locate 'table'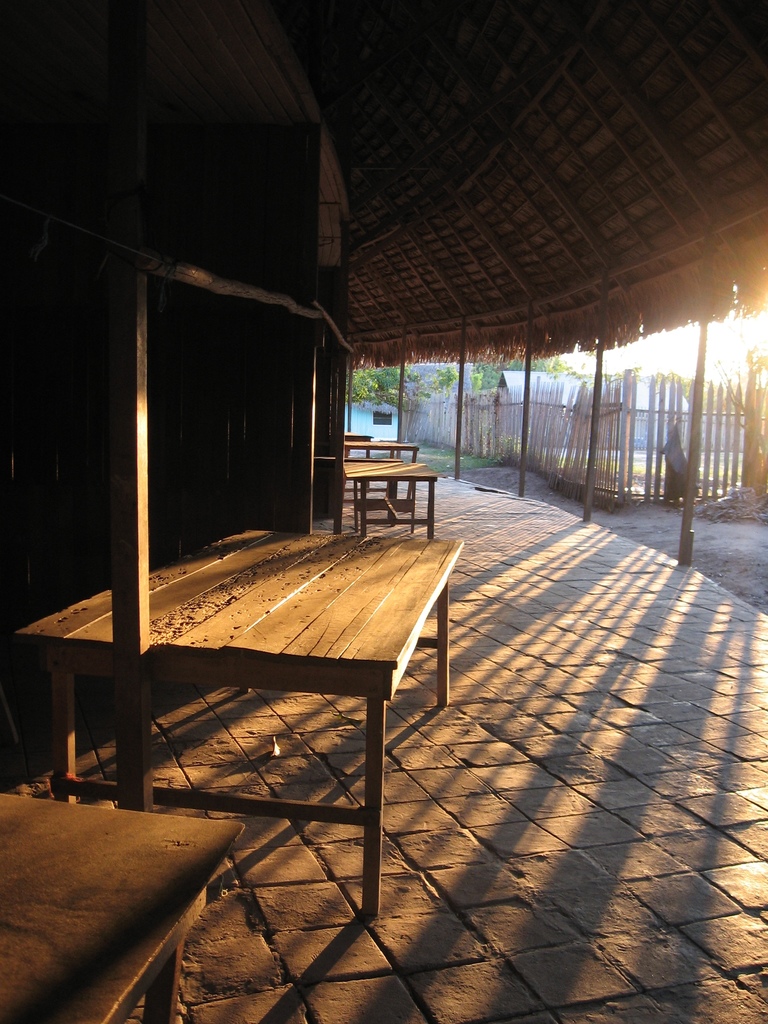
0, 794, 239, 1023
